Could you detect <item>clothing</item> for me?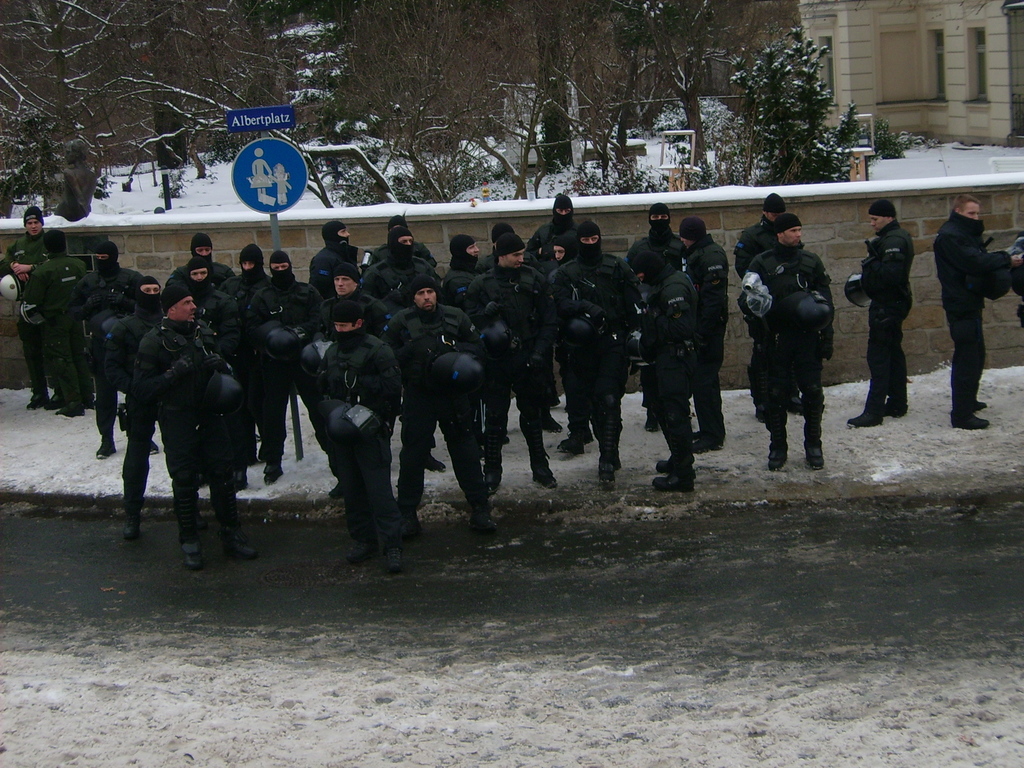
Detection result: region(65, 260, 148, 444).
